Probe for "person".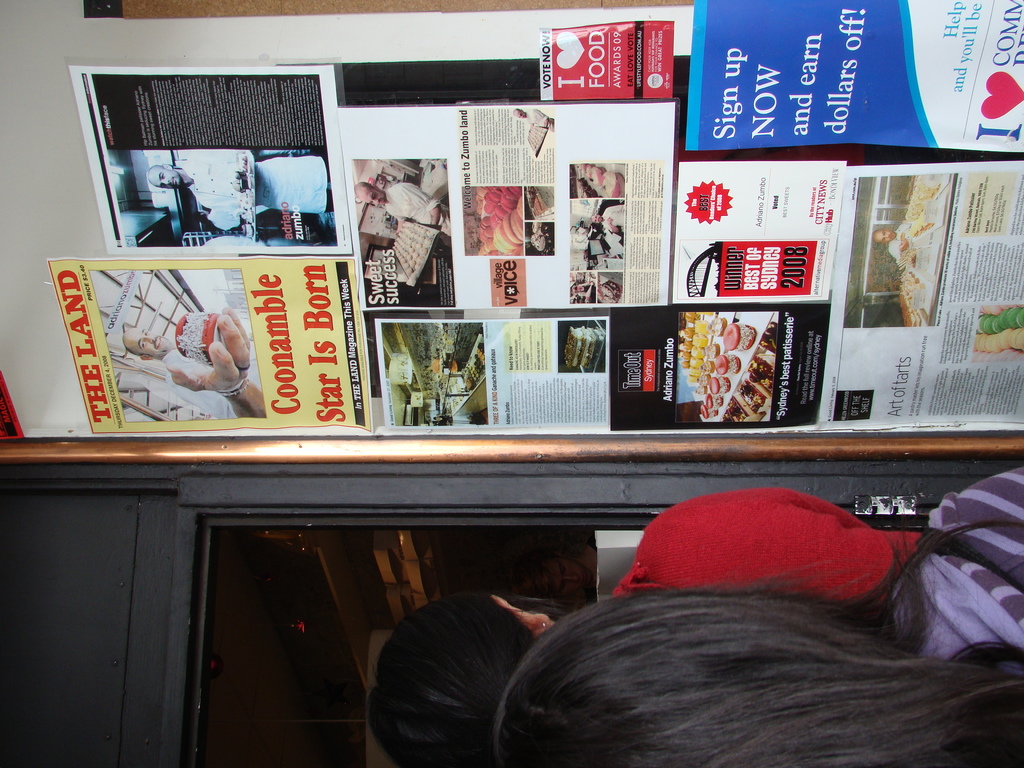
Probe result: (left=122, top=324, right=271, bottom=419).
